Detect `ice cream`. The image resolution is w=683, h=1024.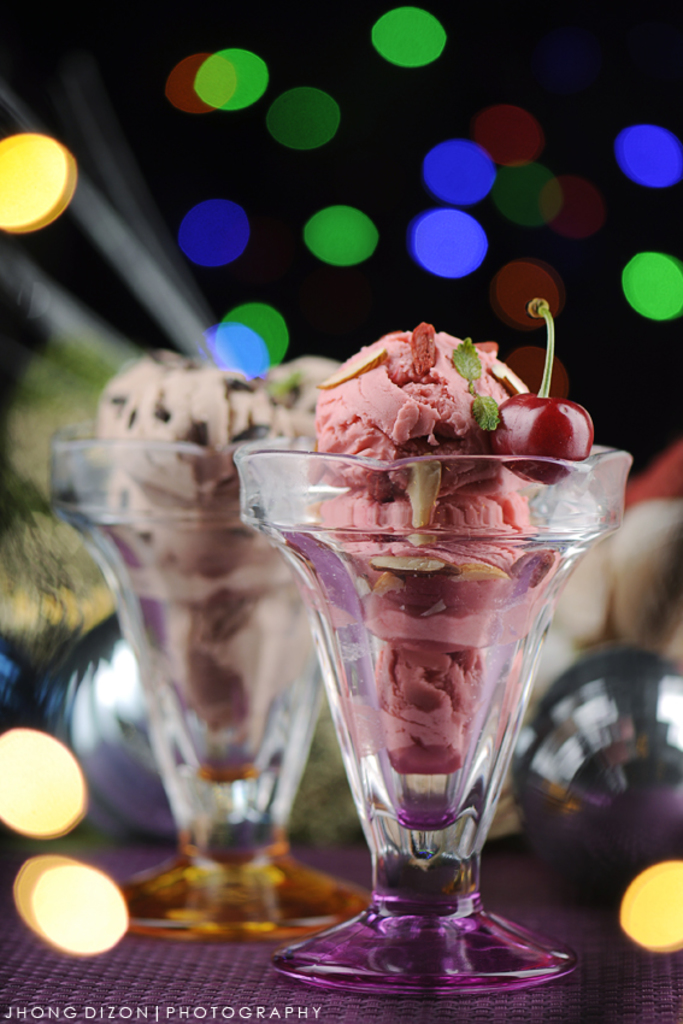
<box>63,347,331,783</box>.
